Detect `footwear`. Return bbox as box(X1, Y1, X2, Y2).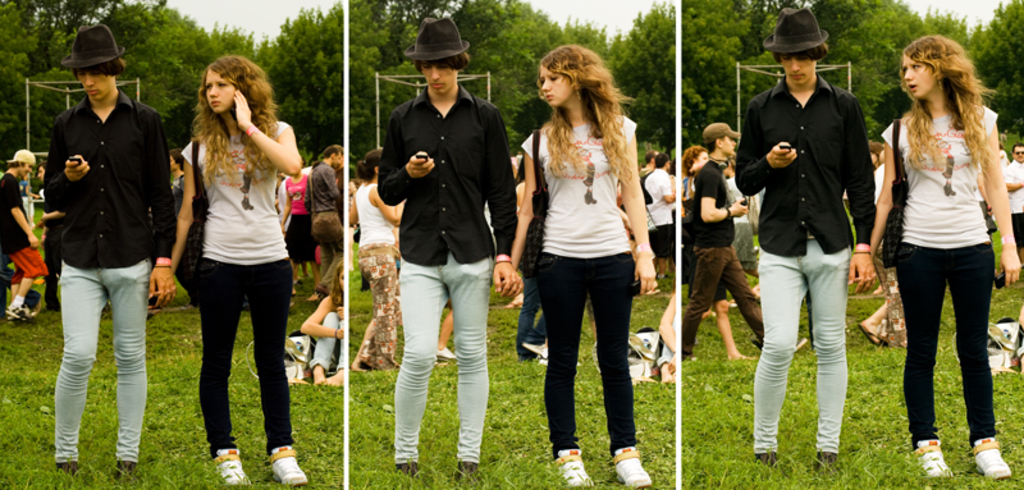
box(815, 449, 842, 476).
